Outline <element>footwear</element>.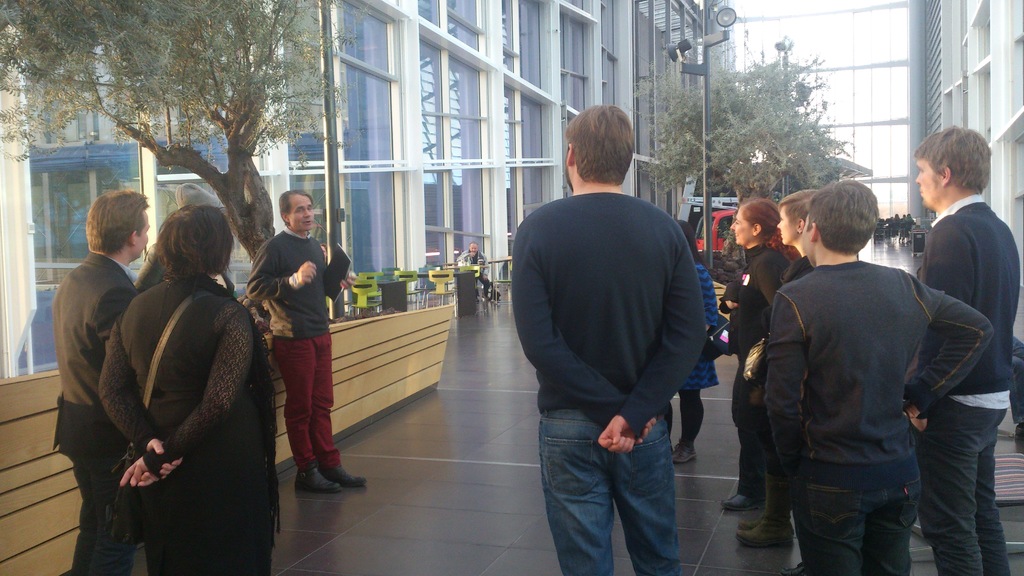
Outline: BBox(669, 438, 692, 461).
